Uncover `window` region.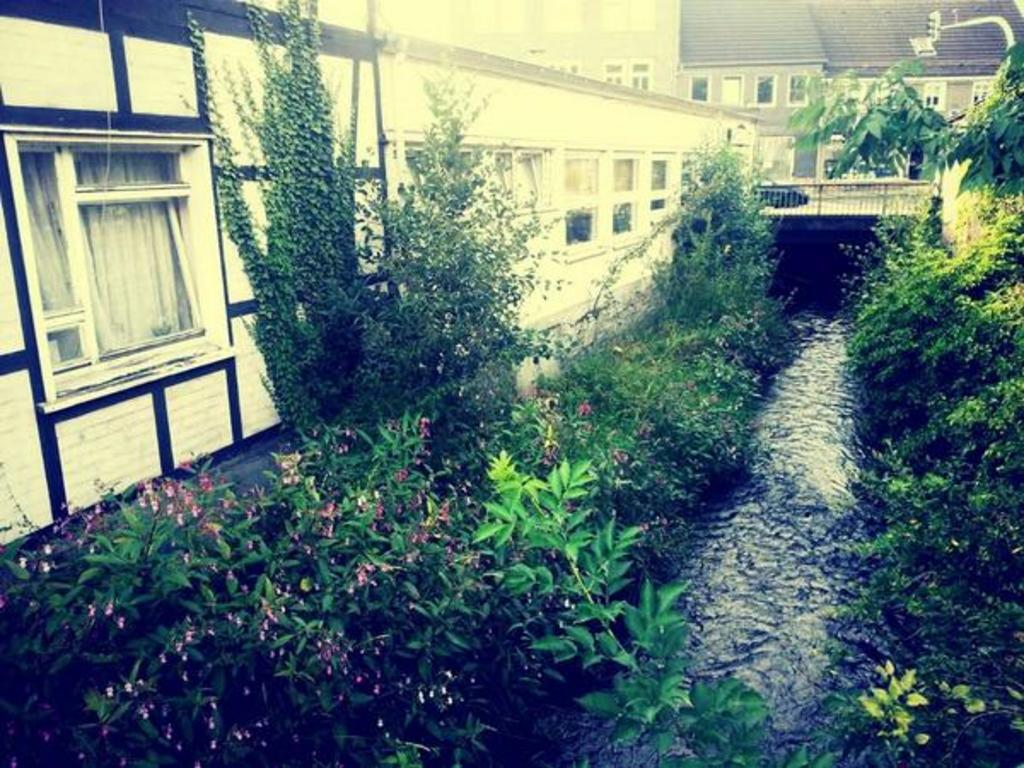
Uncovered: rect(788, 72, 807, 104).
